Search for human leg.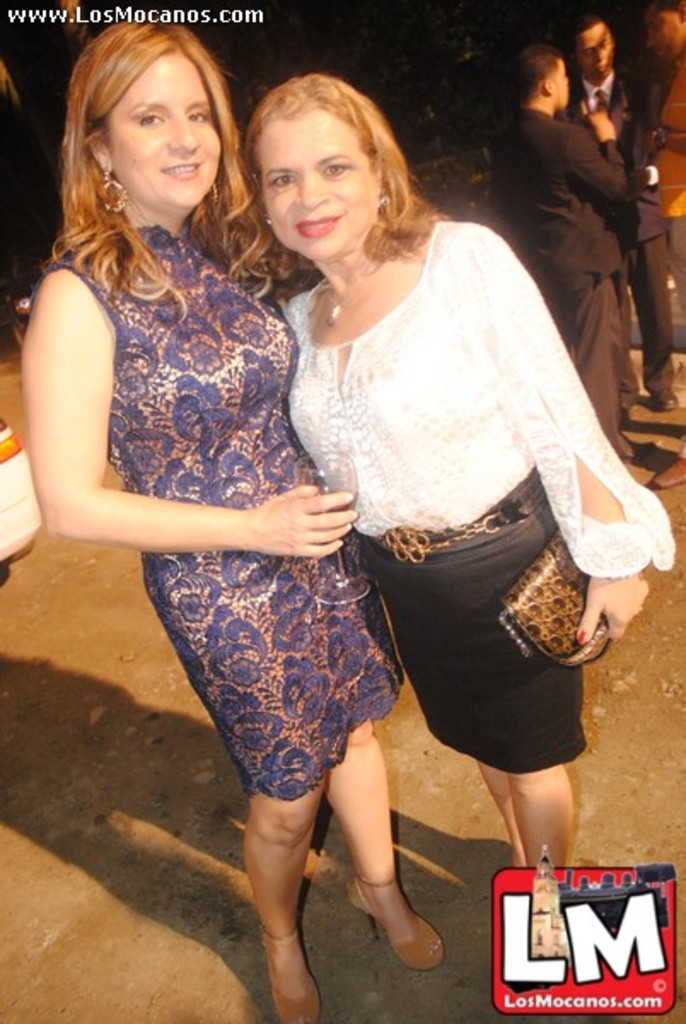
Found at select_region(623, 213, 681, 410).
